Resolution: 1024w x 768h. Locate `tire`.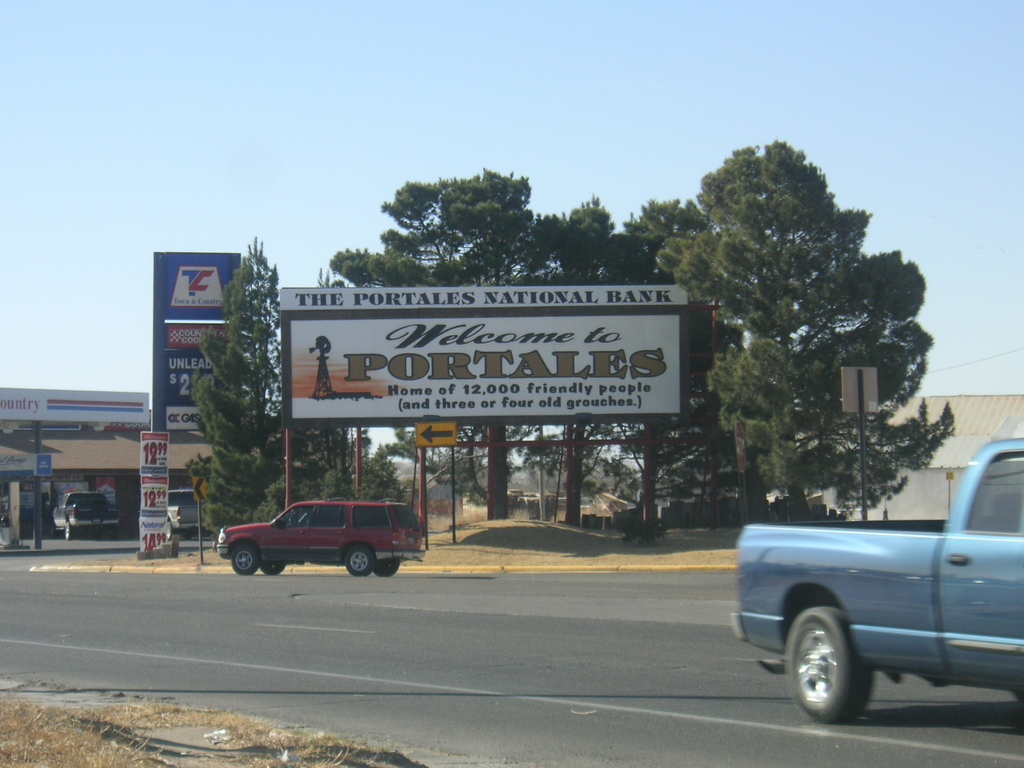
342,540,369,580.
